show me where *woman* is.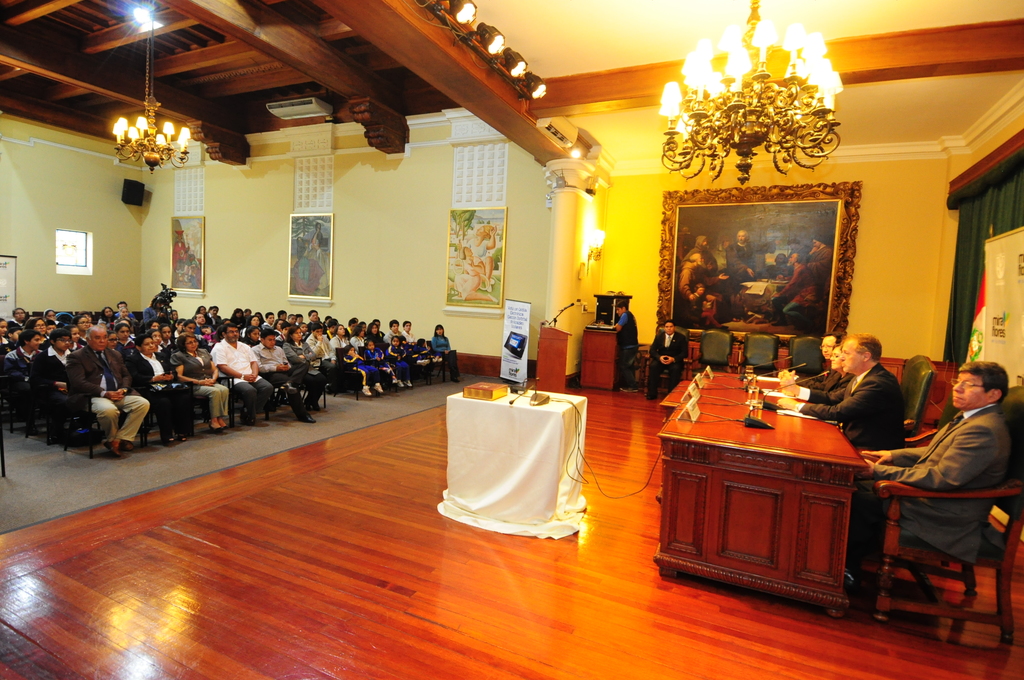
*woman* is at 286 326 329 409.
